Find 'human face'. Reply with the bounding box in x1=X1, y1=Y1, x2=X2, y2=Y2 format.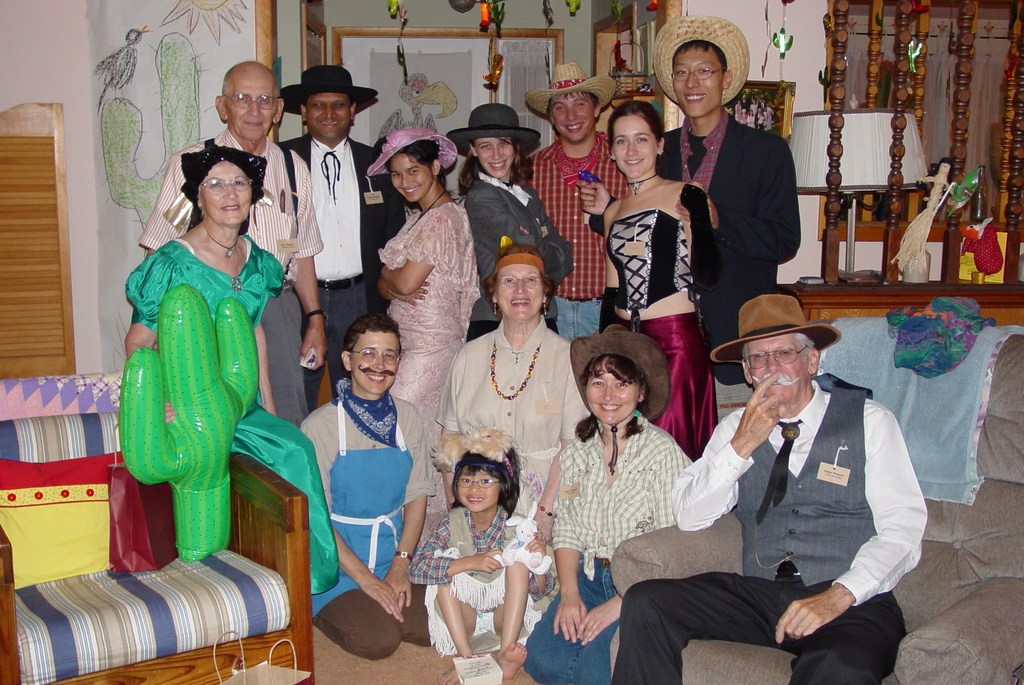
x1=458, y1=469, x2=497, y2=508.
